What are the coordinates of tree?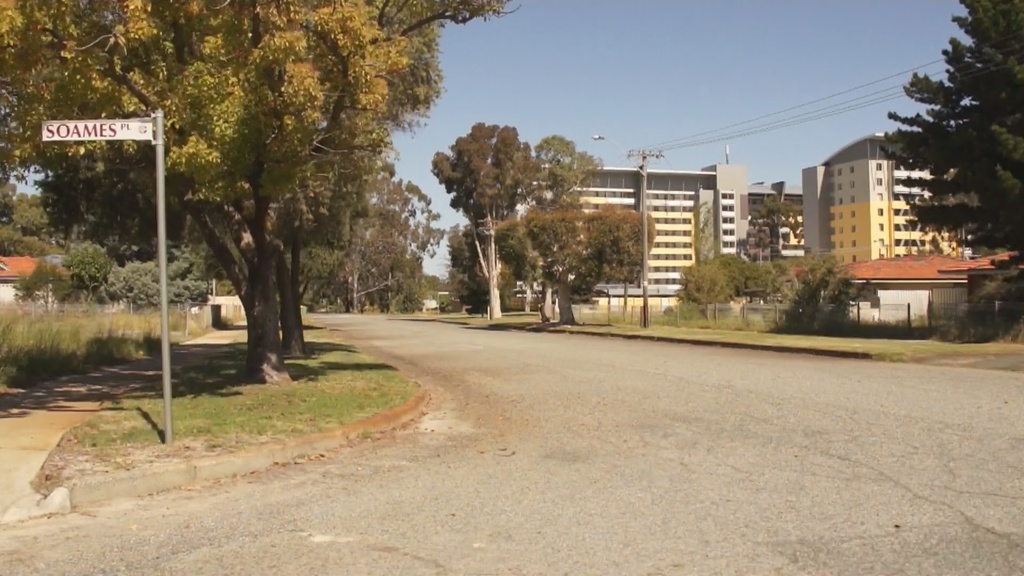
{"x1": 572, "y1": 199, "x2": 657, "y2": 304}.
